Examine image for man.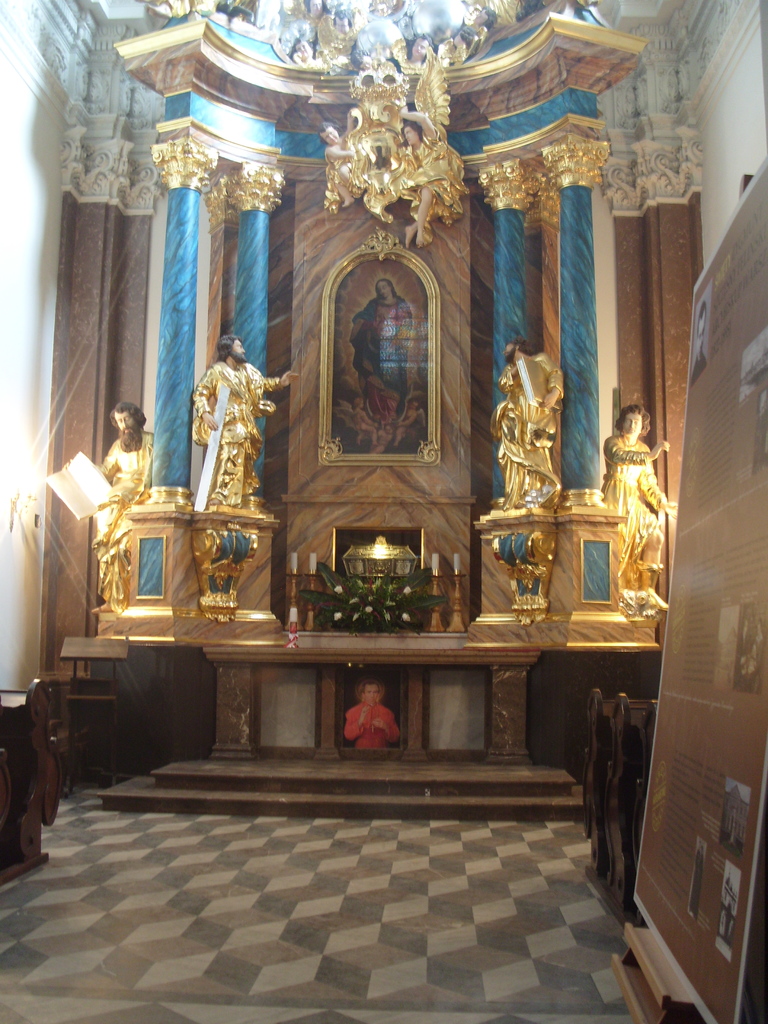
Examination result: left=691, top=301, right=710, bottom=385.
